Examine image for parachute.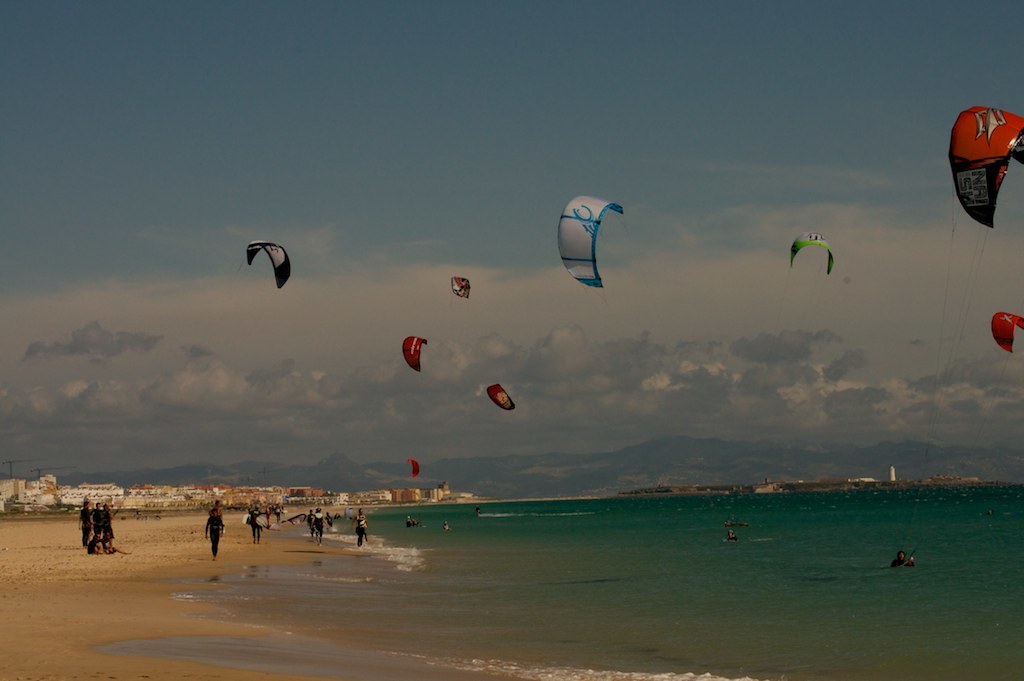
Examination result: {"x1": 786, "y1": 227, "x2": 833, "y2": 277}.
